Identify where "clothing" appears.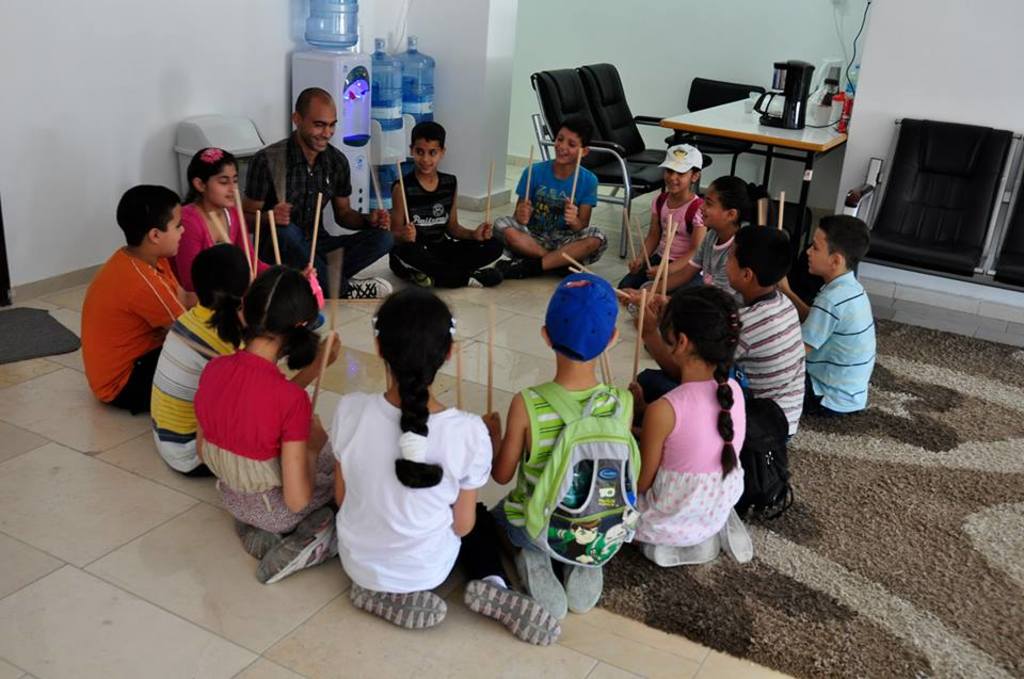
Appears at 317,358,501,614.
